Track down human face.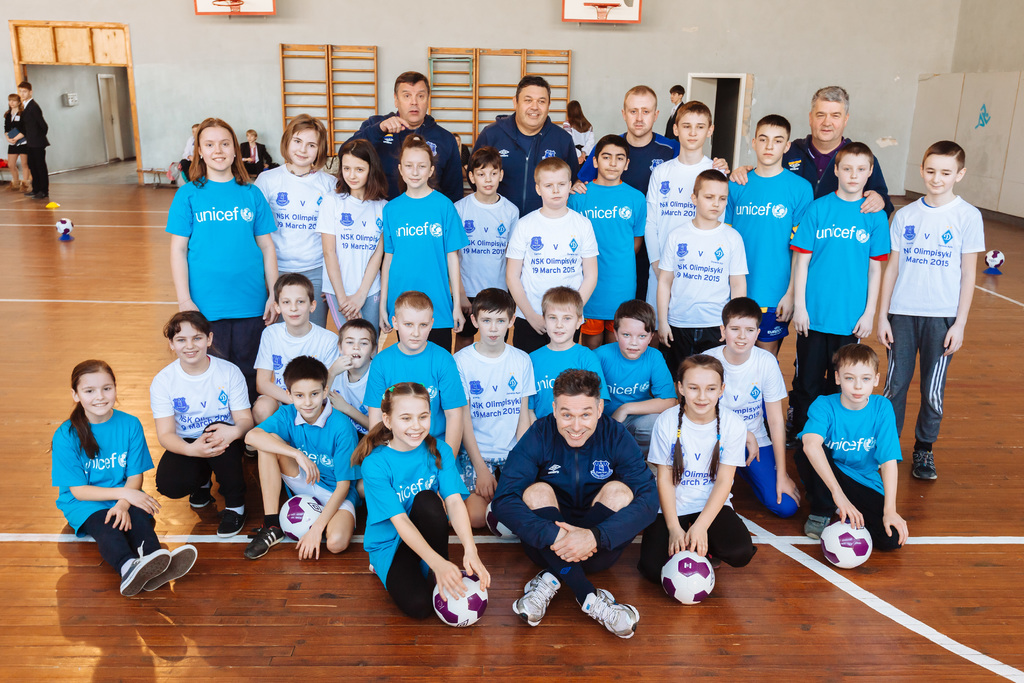
Tracked to bbox(287, 126, 322, 163).
